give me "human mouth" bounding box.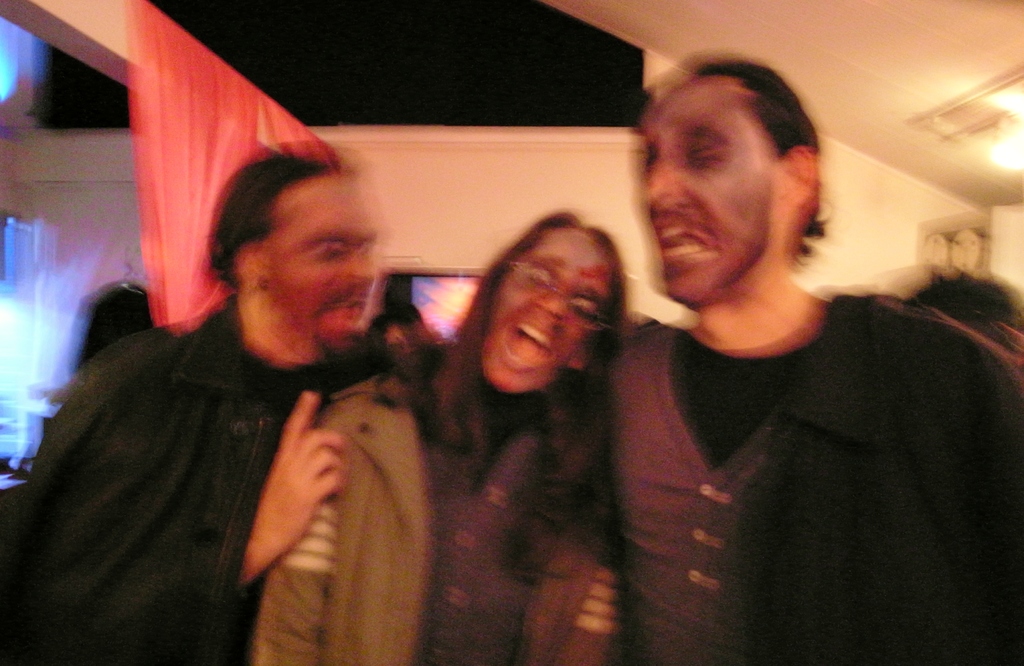
{"left": 660, "top": 213, "right": 723, "bottom": 260}.
